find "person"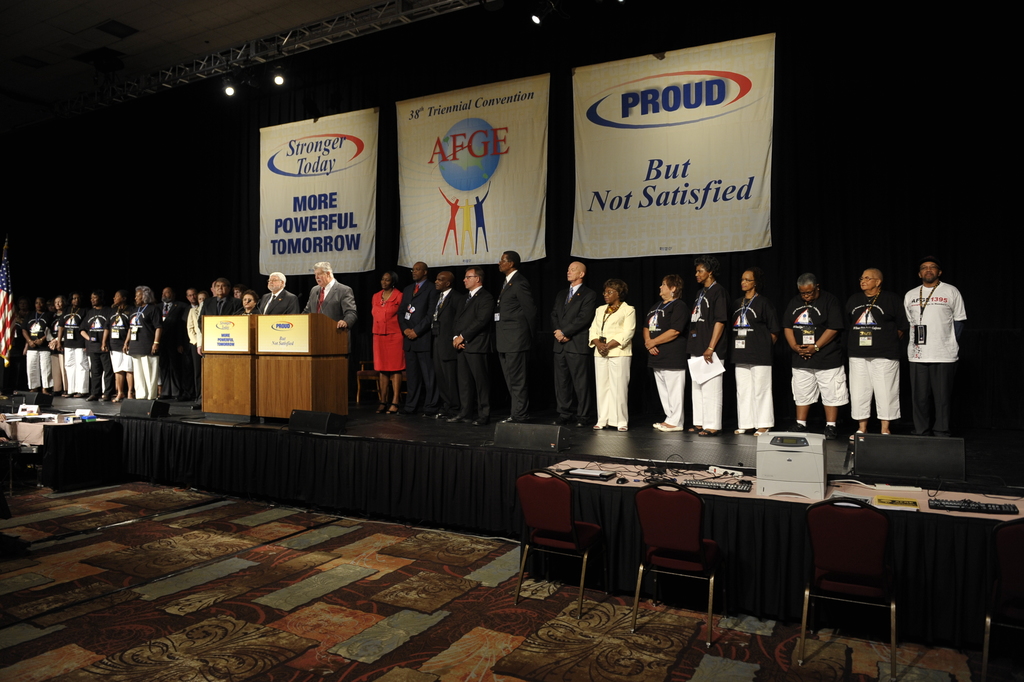
<region>458, 199, 475, 248</region>
